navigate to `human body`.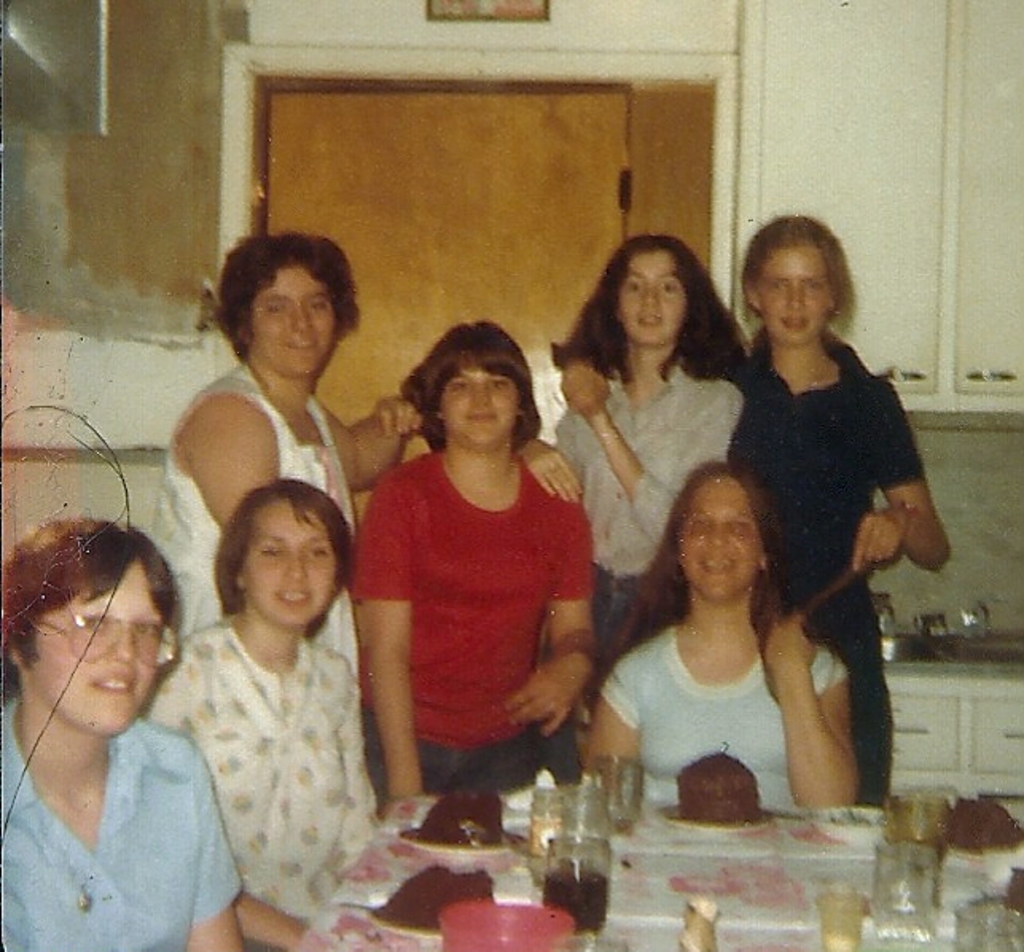
Navigation target: rect(352, 323, 605, 825).
